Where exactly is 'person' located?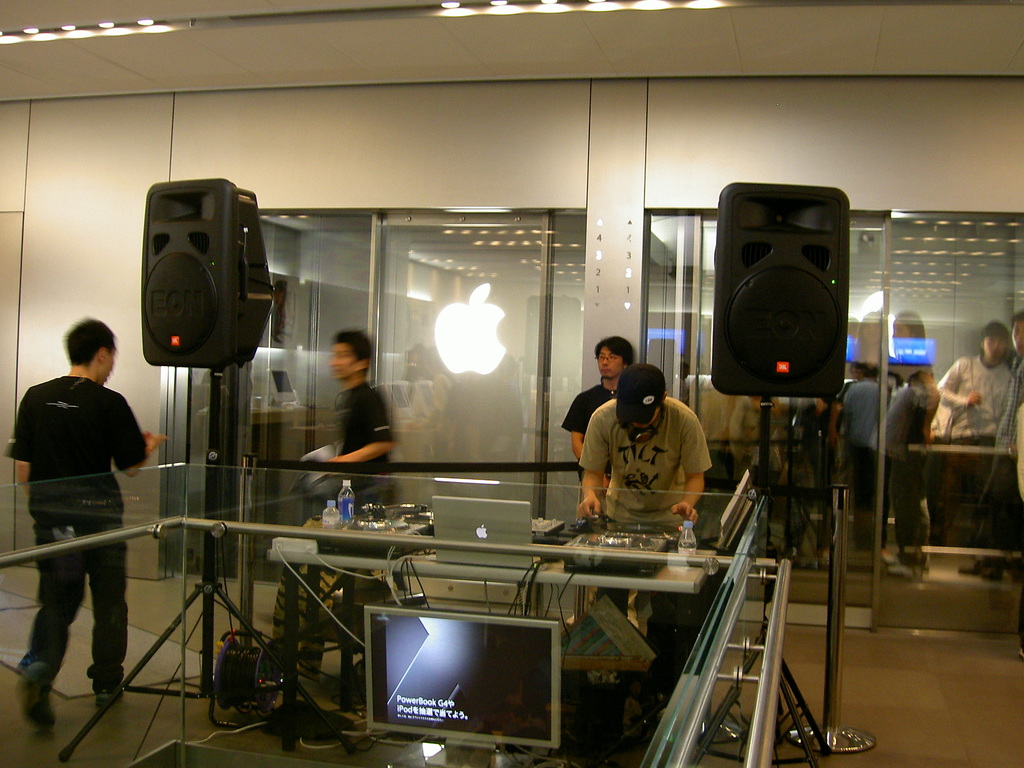
Its bounding box is crop(318, 326, 401, 502).
